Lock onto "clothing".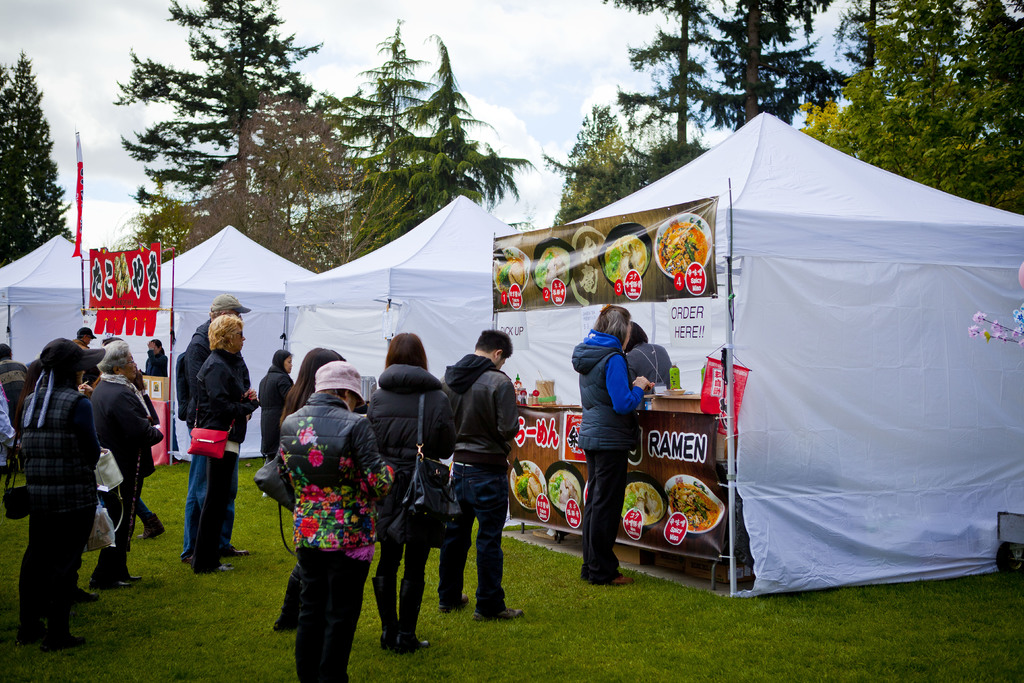
Locked: select_region(177, 318, 246, 552).
